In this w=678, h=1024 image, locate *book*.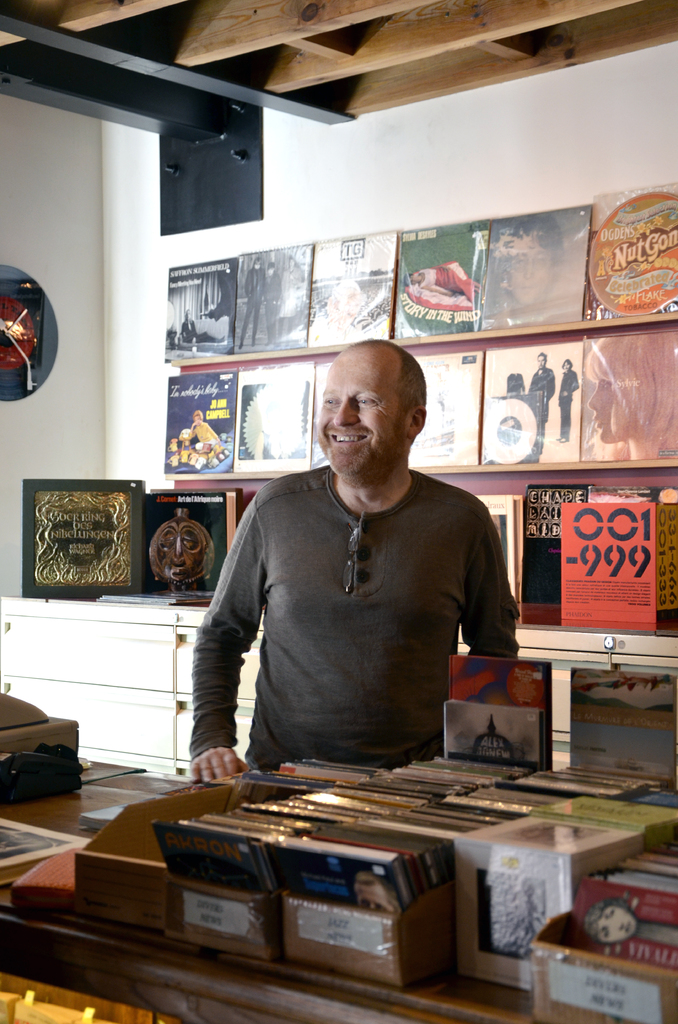
Bounding box: 443, 702, 554, 770.
